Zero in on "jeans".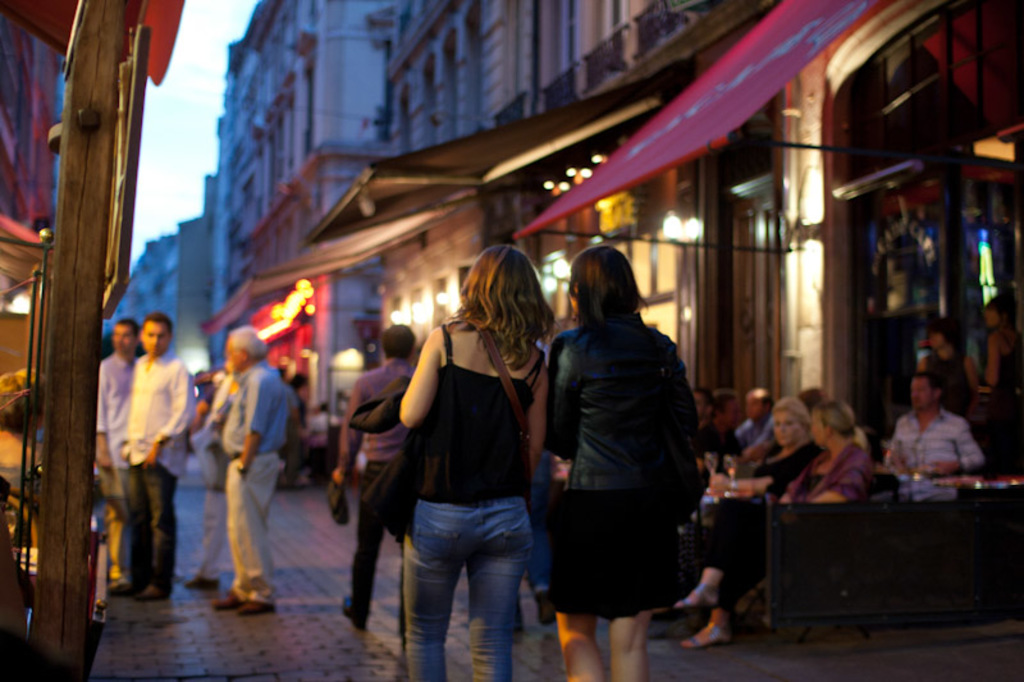
Zeroed in: 384/488/539/681.
